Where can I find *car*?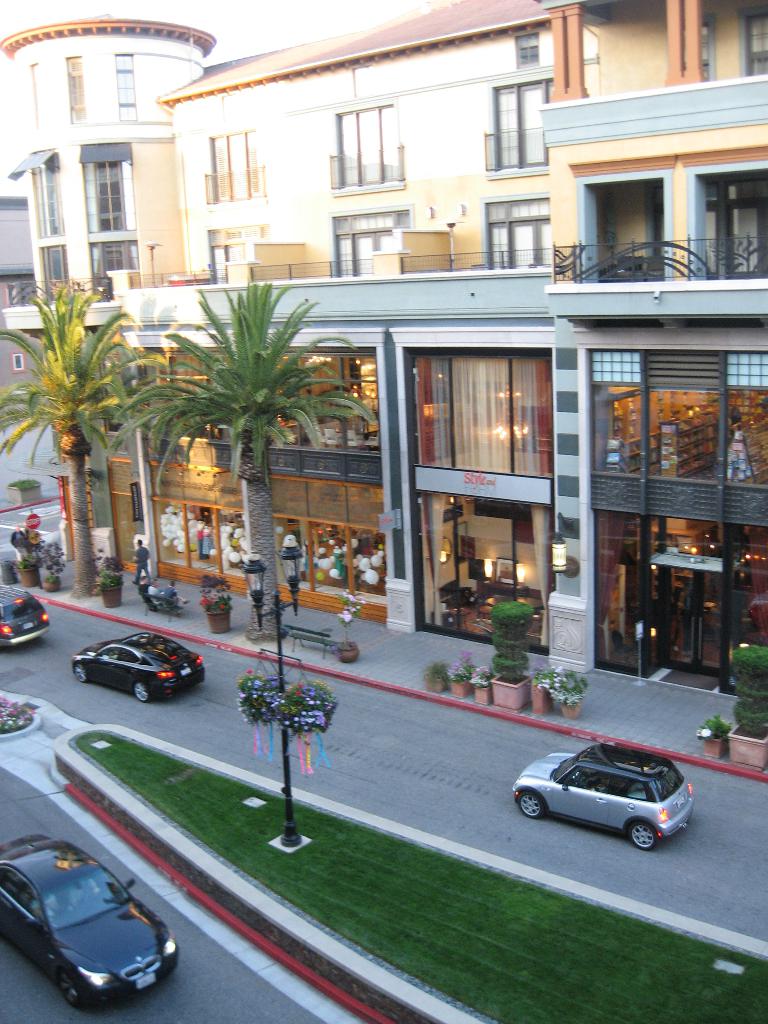
You can find it at detection(0, 831, 178, 1023).
